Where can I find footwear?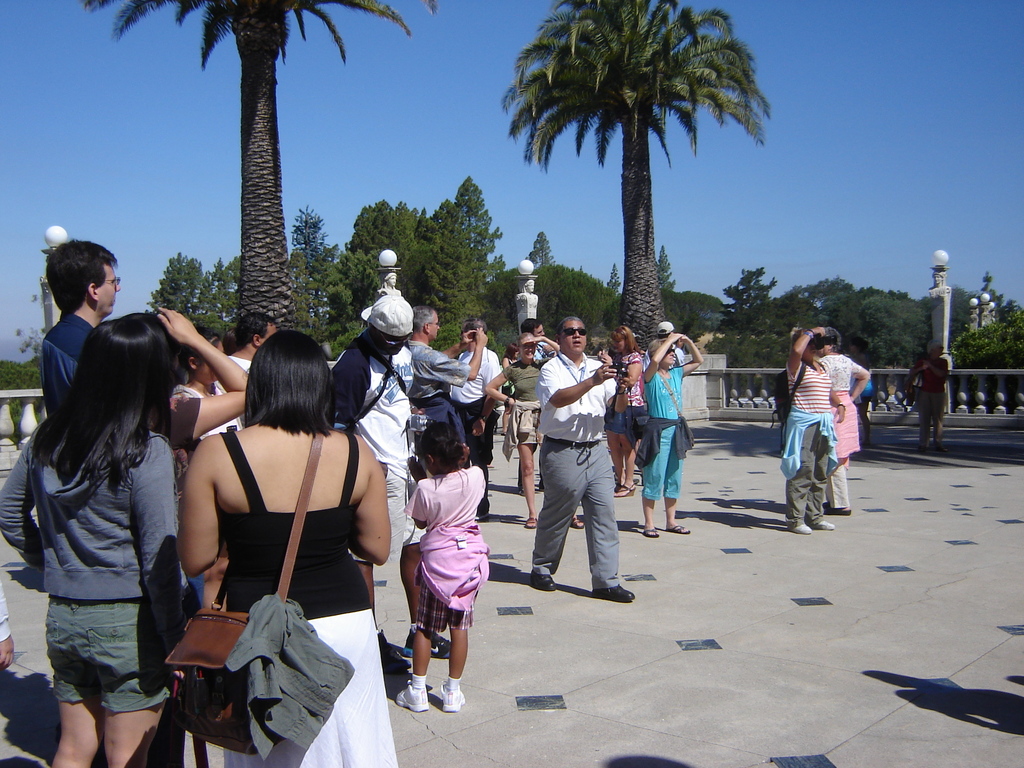
You can find it at [518,488,525,499].
